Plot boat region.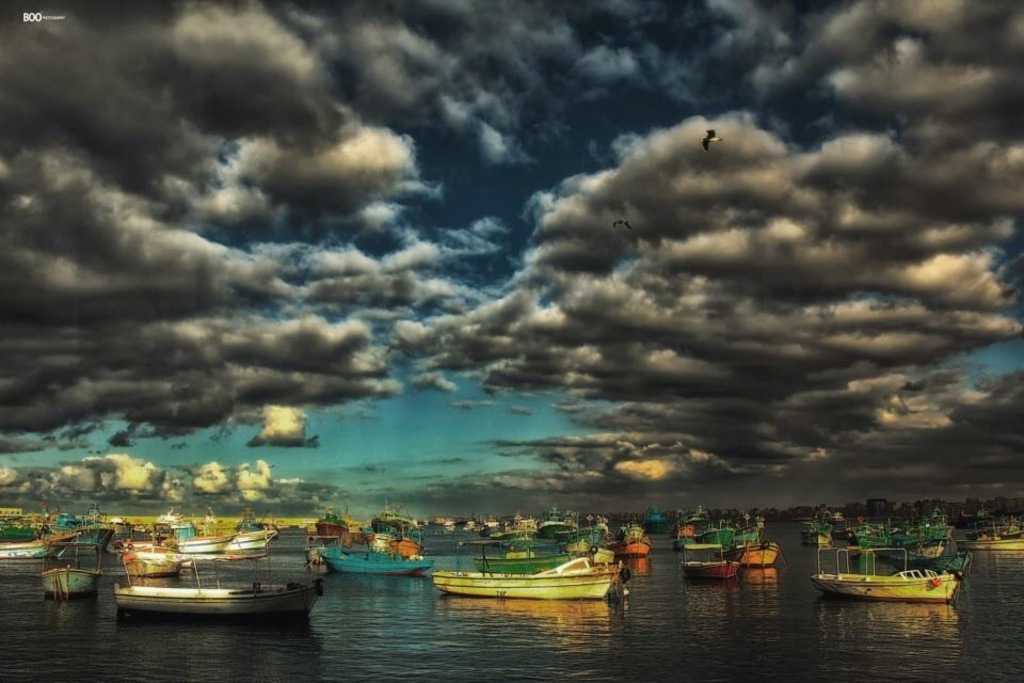
Plotted at bbox=(964, 512, 1023, 549).
